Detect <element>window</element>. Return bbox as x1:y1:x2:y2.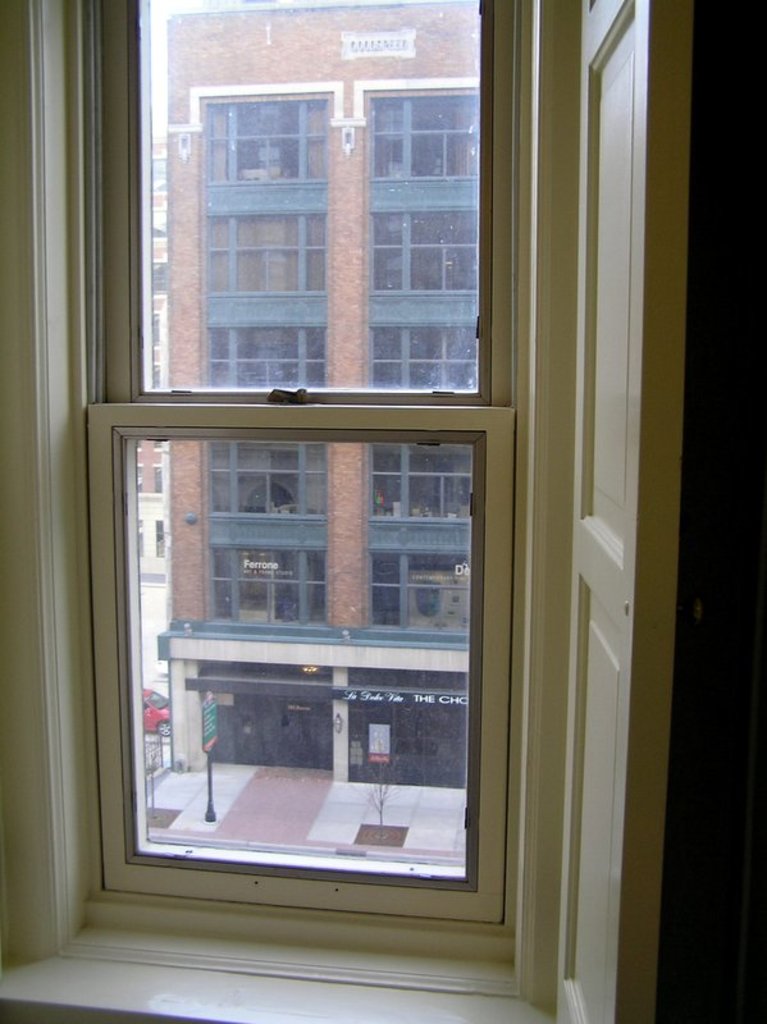
151:312:160:387.
